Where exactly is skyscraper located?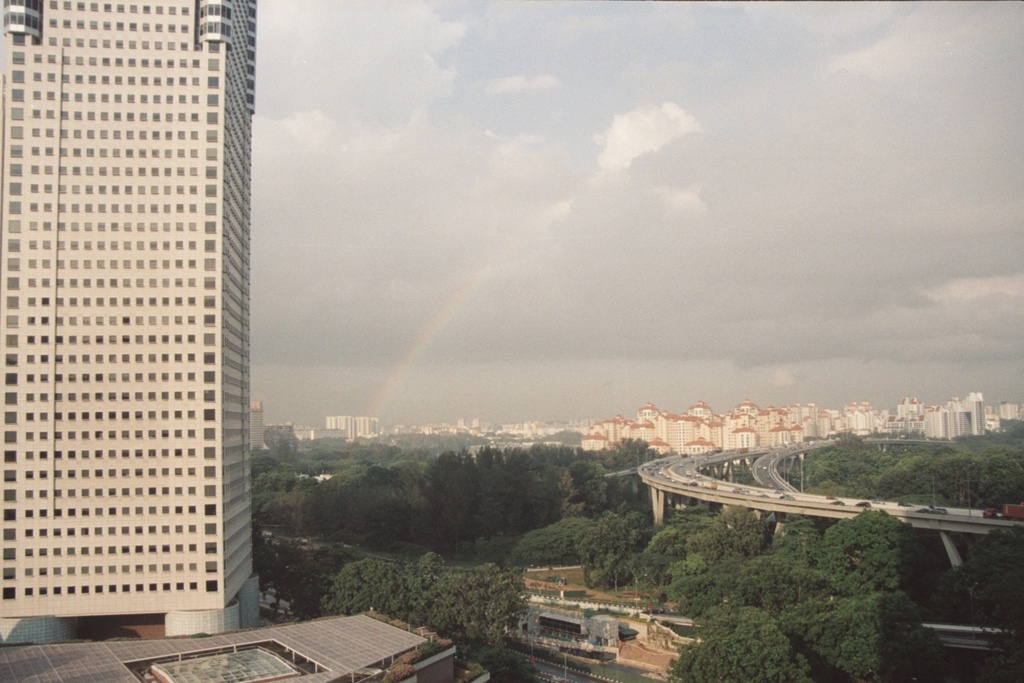
Its bounding box is bbox=(18, 8, 292, 643).
